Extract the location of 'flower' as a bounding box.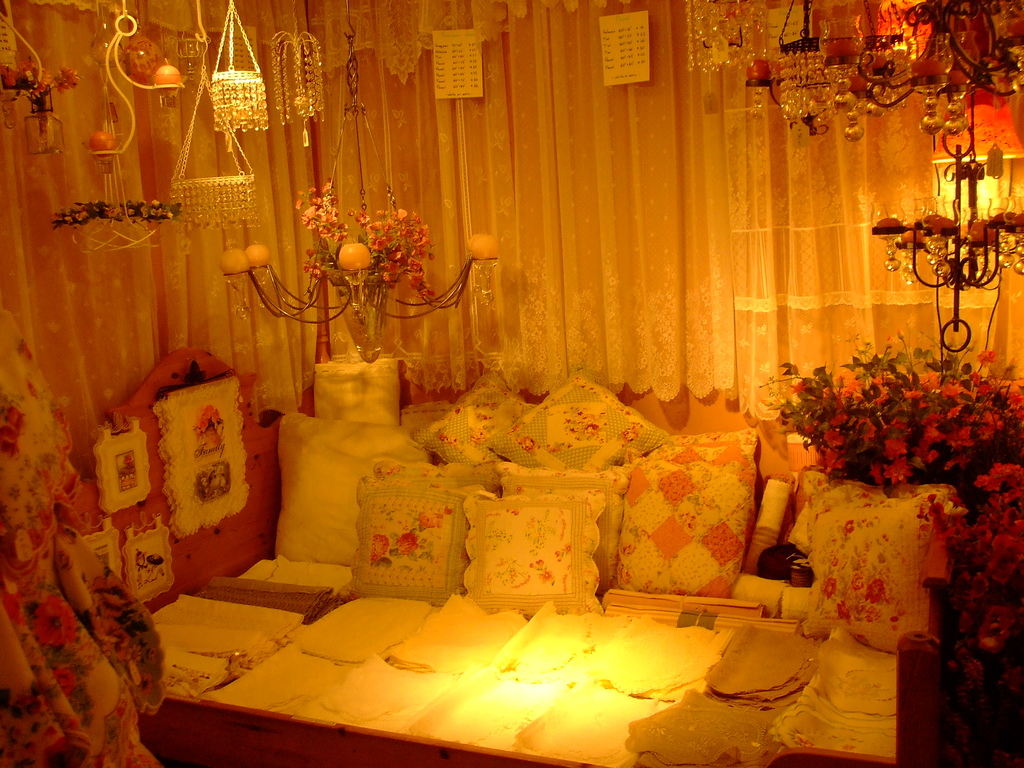
{"left": 470, "top": 429, "right": 481, "bottom": 445}.
